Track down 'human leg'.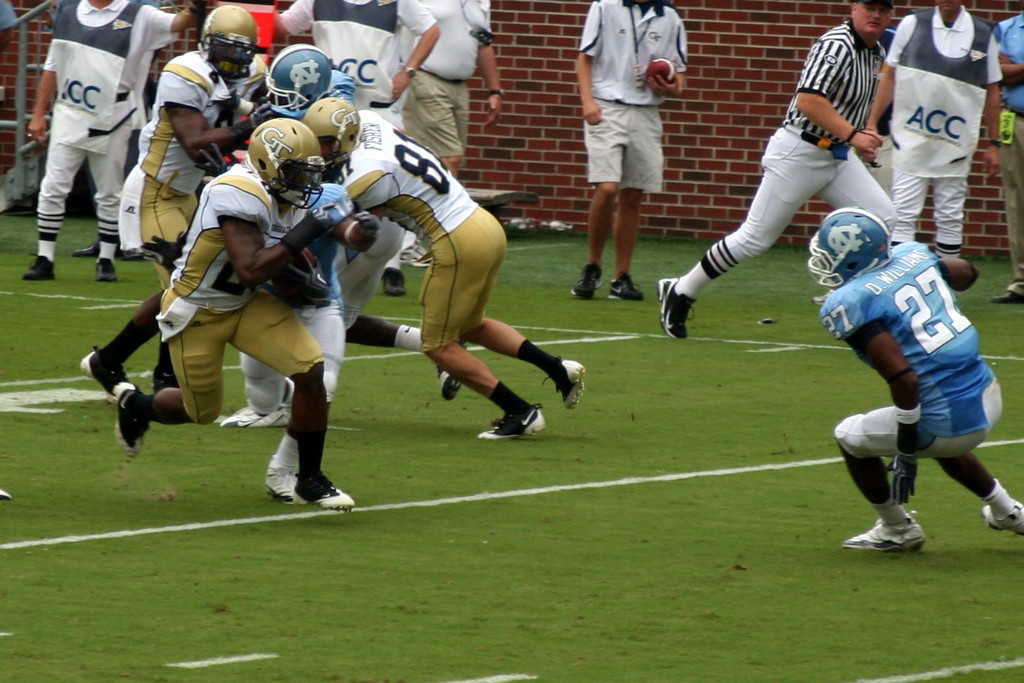
Tracked to [422, 242, 549, 435].
